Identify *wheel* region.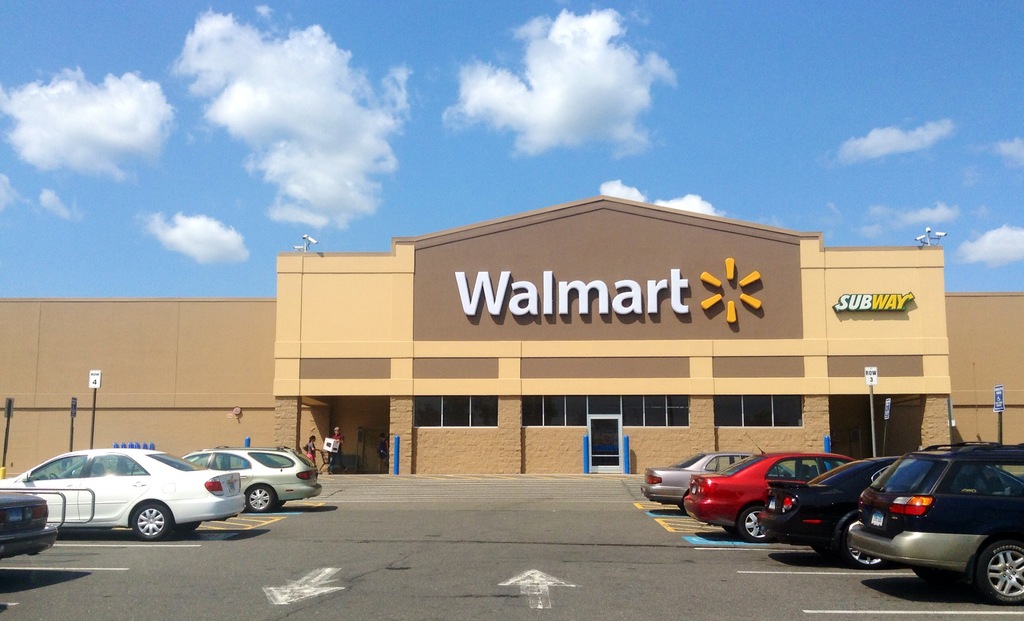
Region: l=244, t=483, r=278, b=515.
